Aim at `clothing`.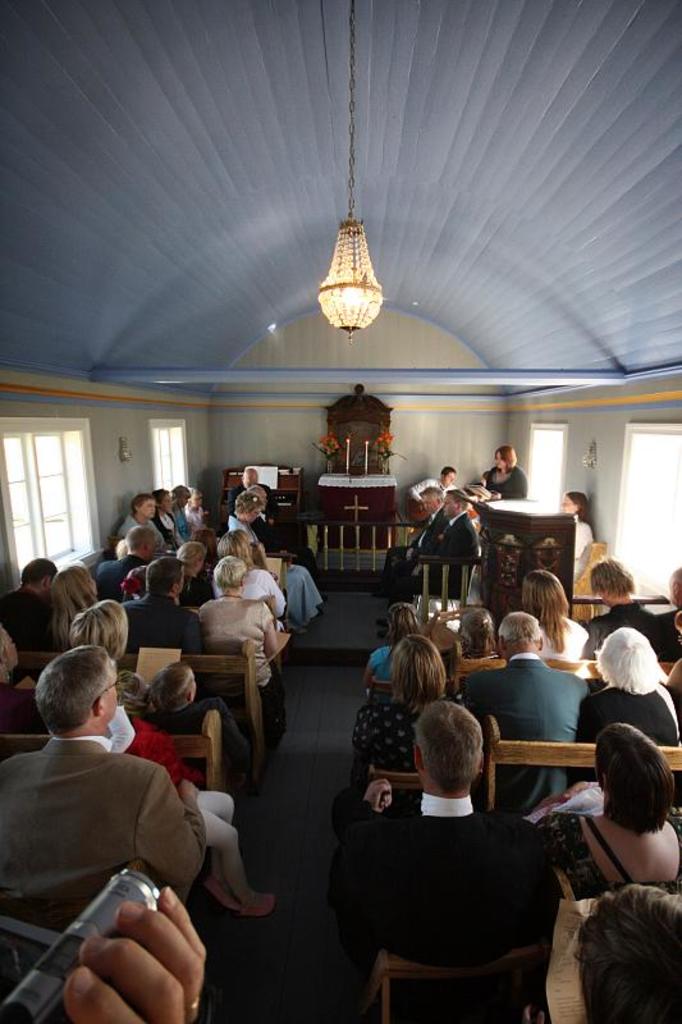
Aimed at (106, 677, 247, 908).
